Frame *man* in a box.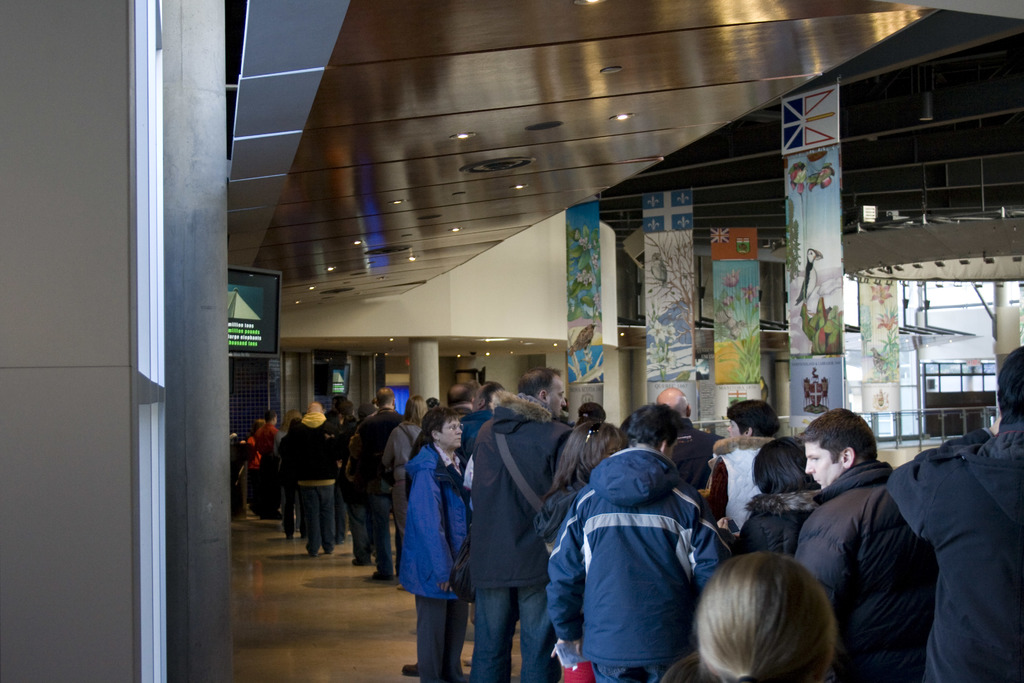
656 383 726 484.
